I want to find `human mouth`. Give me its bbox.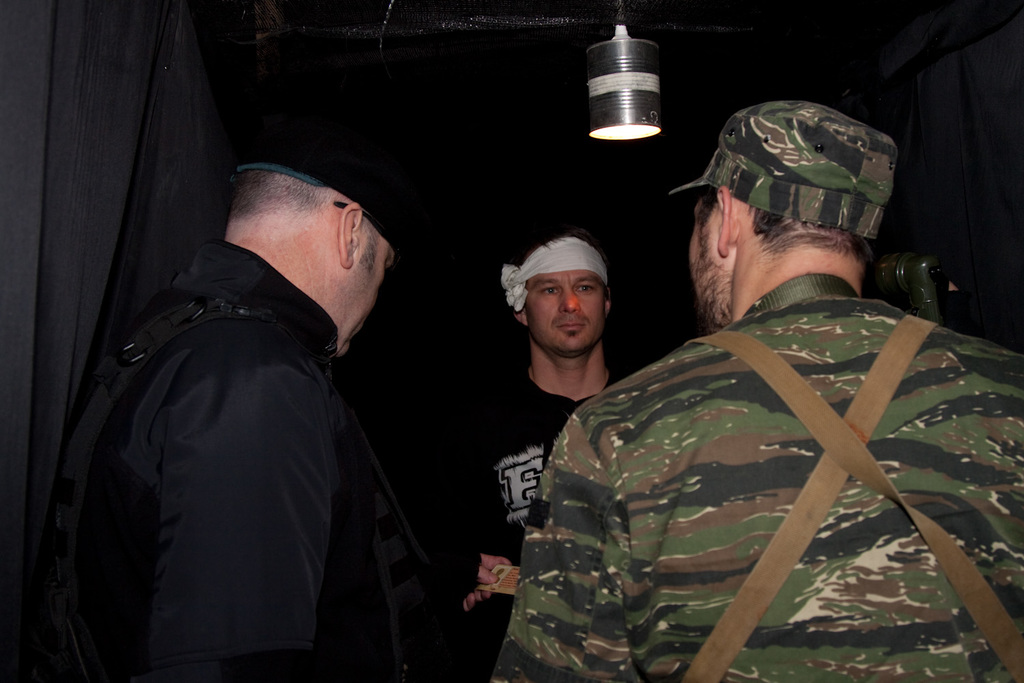
BBox(560, 326, 583, 328).
